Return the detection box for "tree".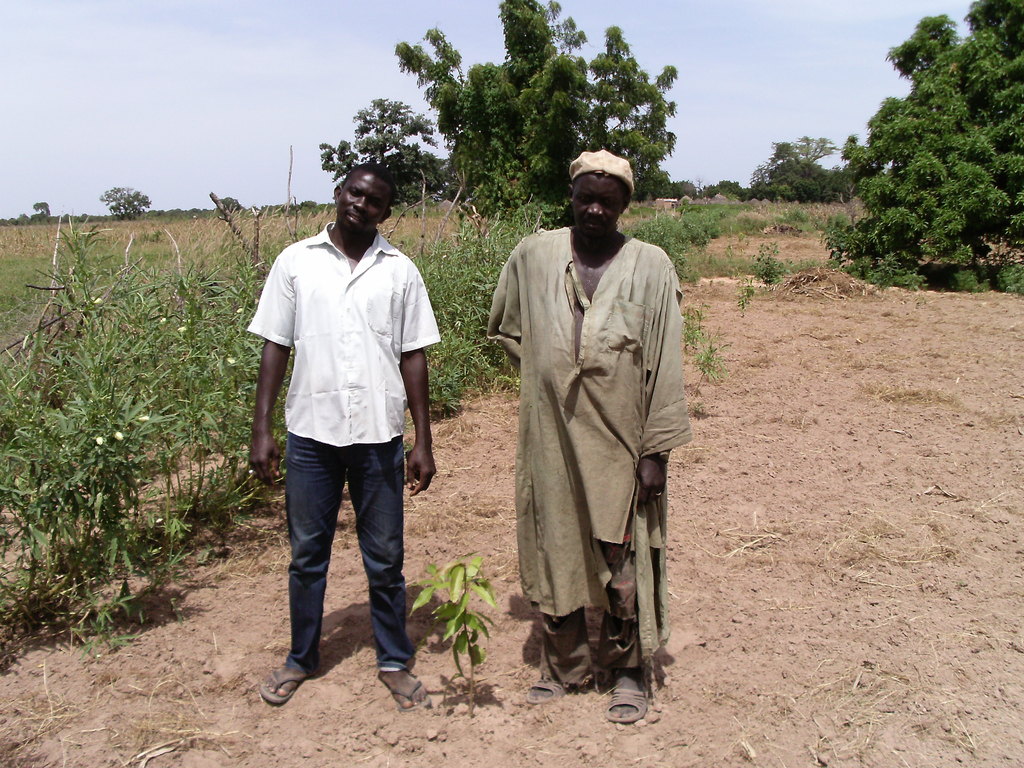
[x1=692, y1=175, x2=748, y2=204].
